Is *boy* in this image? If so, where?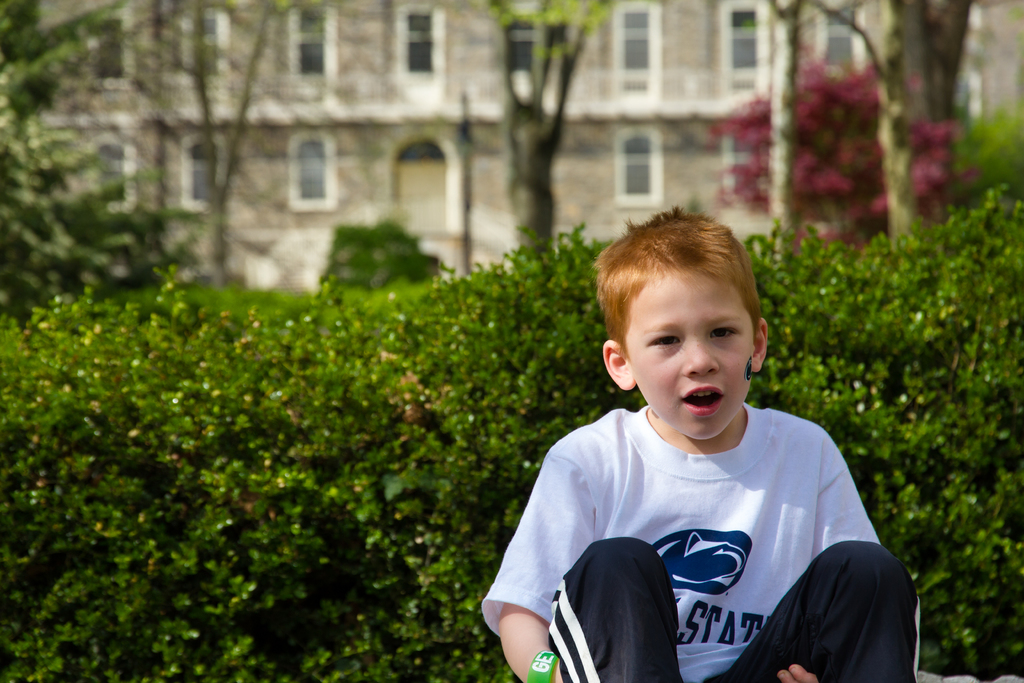
Yes, at BBox(493, 208, 906, 680).
